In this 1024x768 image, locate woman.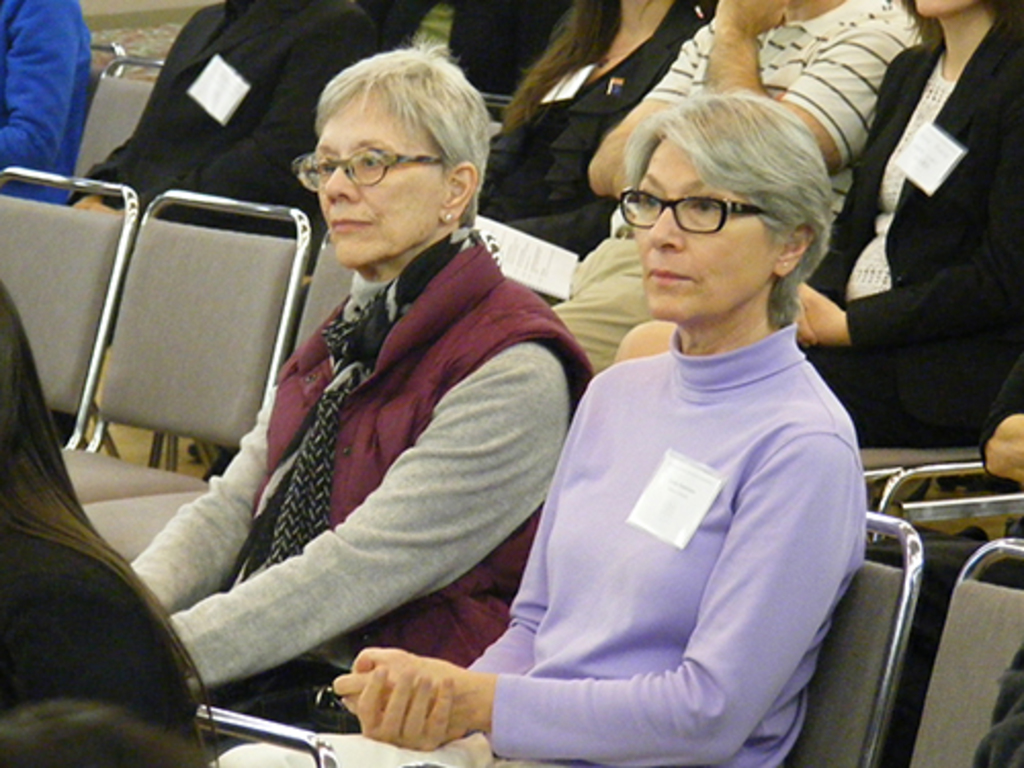
Bounding box: [left=610, top=0, right=1022, bottom=473].
